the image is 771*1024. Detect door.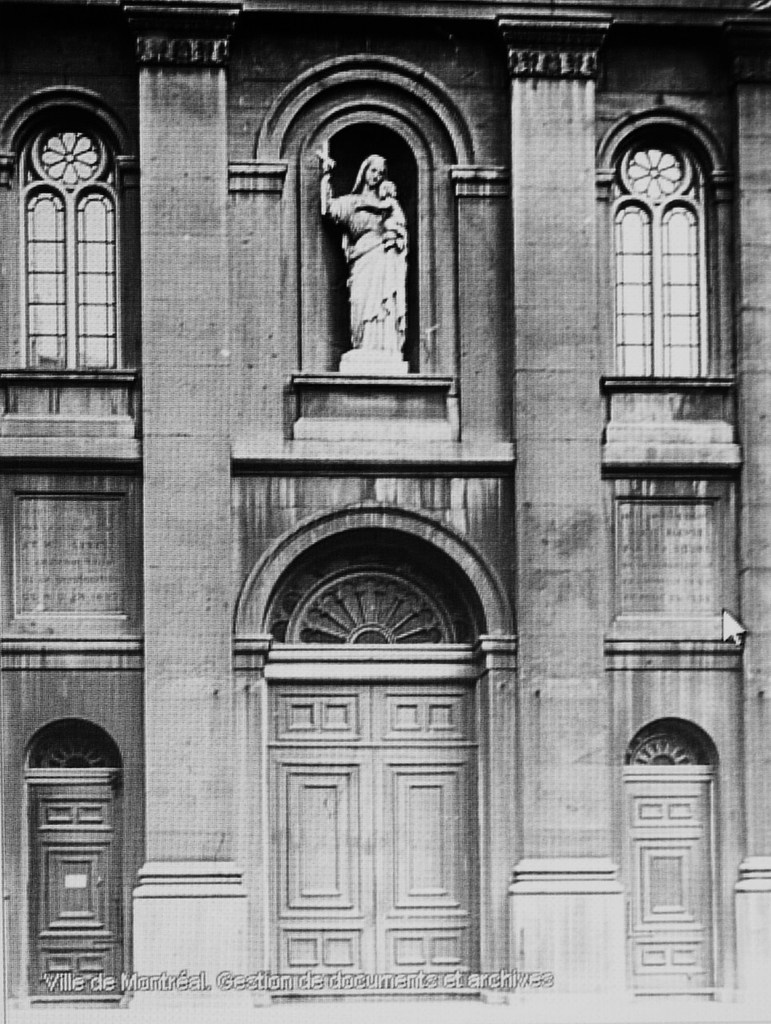
Detection: rect(254, 644, 478, 945).
